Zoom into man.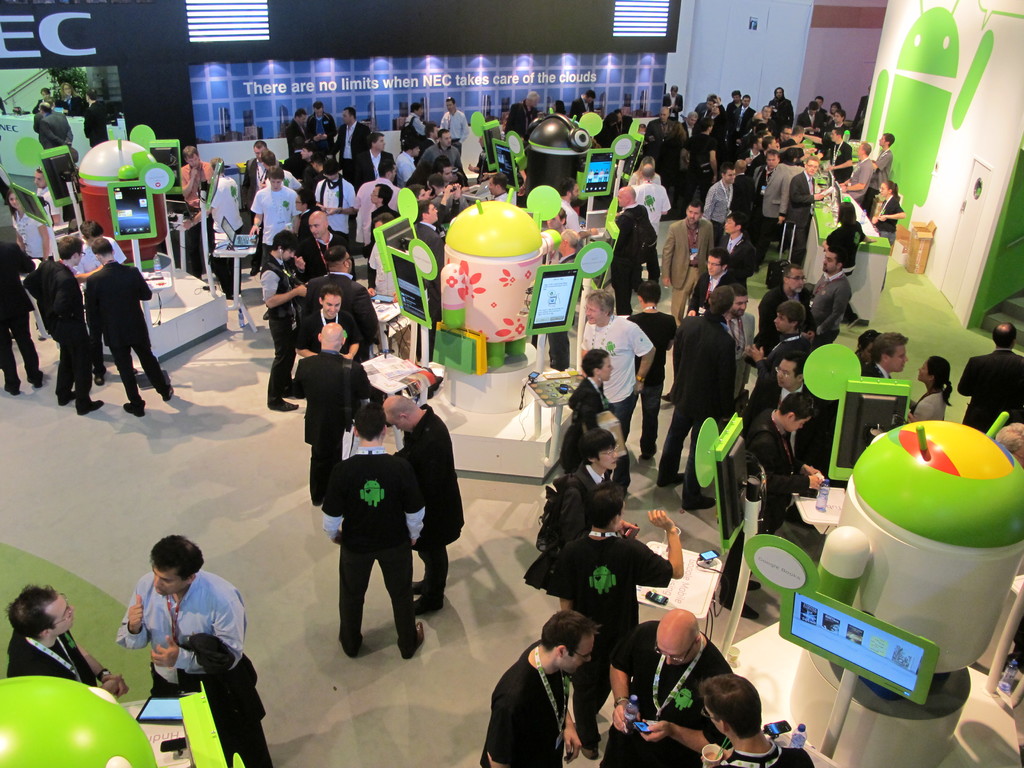
Zoom target: box(181, 145, 214, 207).
